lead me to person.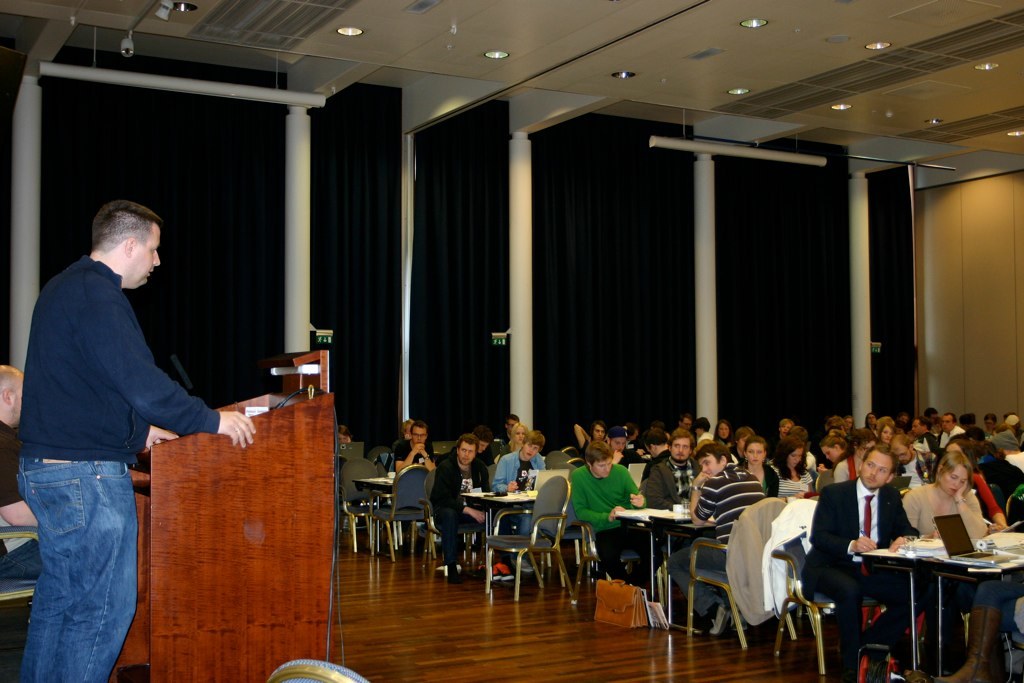
Lead to l=15, t=200, r=255, b=682.
